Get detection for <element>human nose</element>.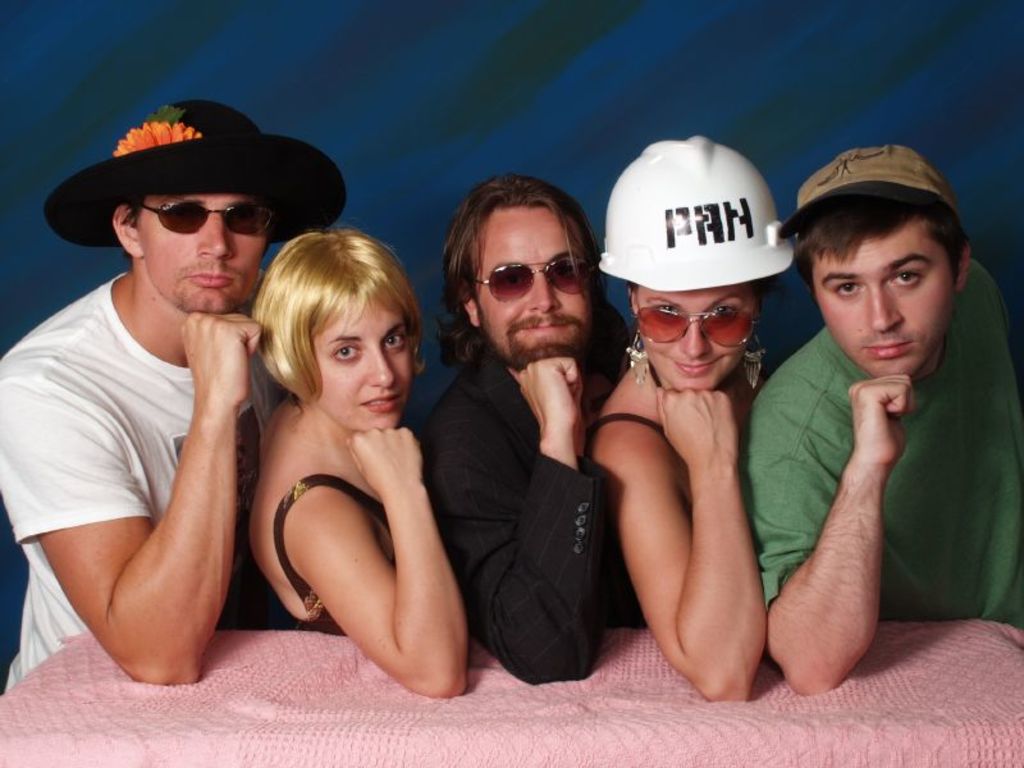
Detection: rect(867, 280, 901, 335).
